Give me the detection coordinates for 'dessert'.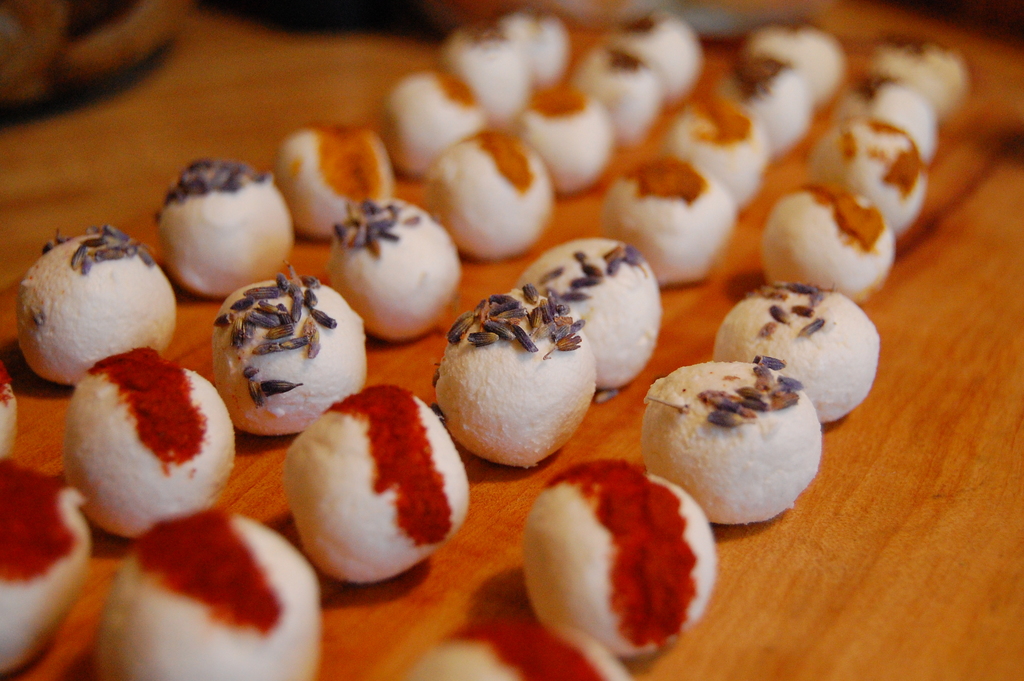
[873, 35, 972, 121].
